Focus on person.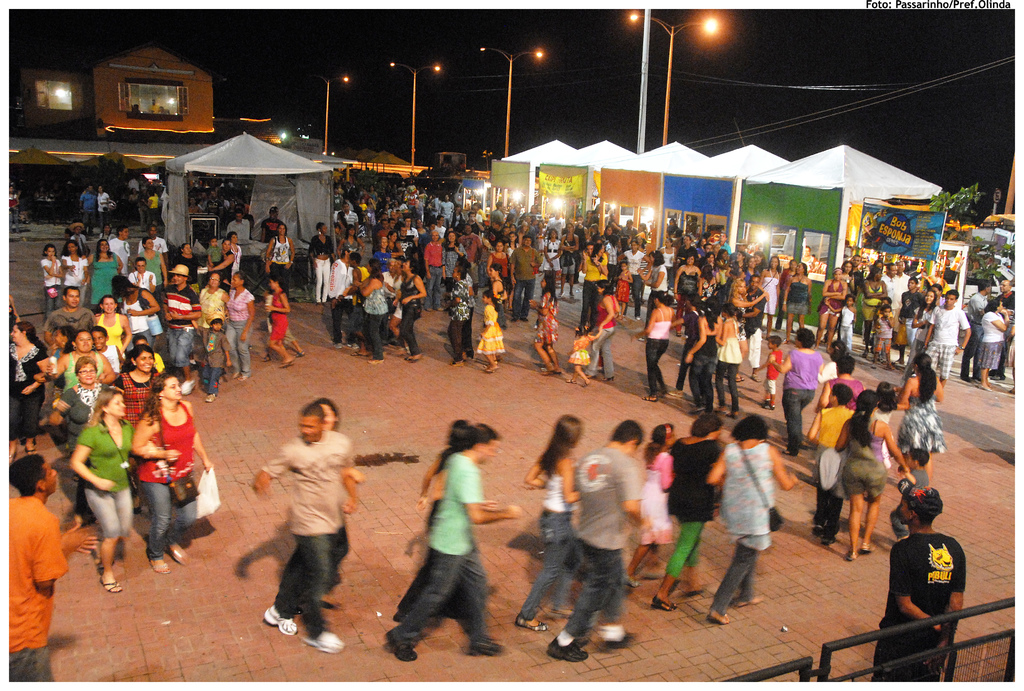
Focused at (x1=392, y1=258, x2=427, y2=360).
